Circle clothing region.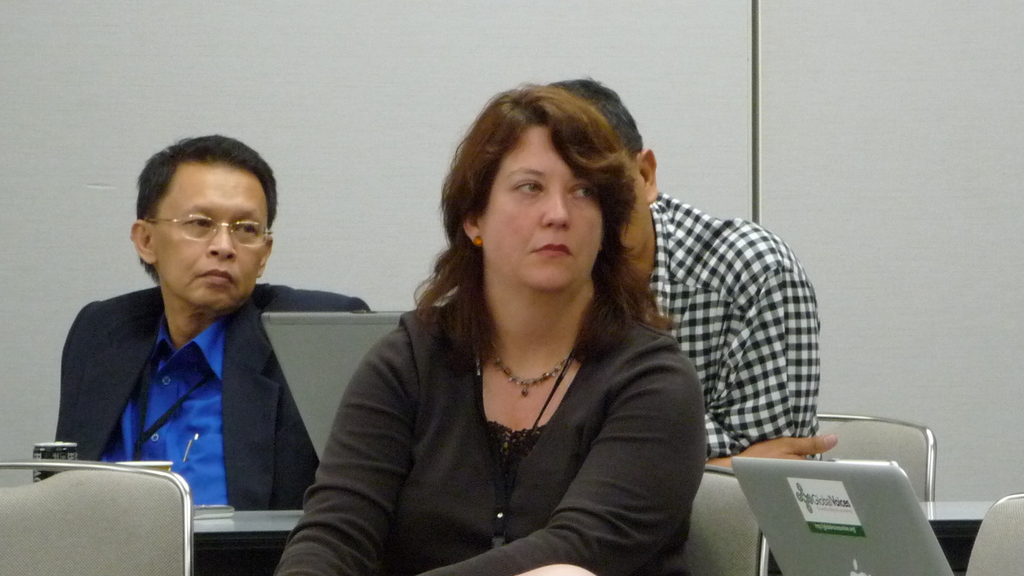
Region: rect(70, 273, 355, 508).
